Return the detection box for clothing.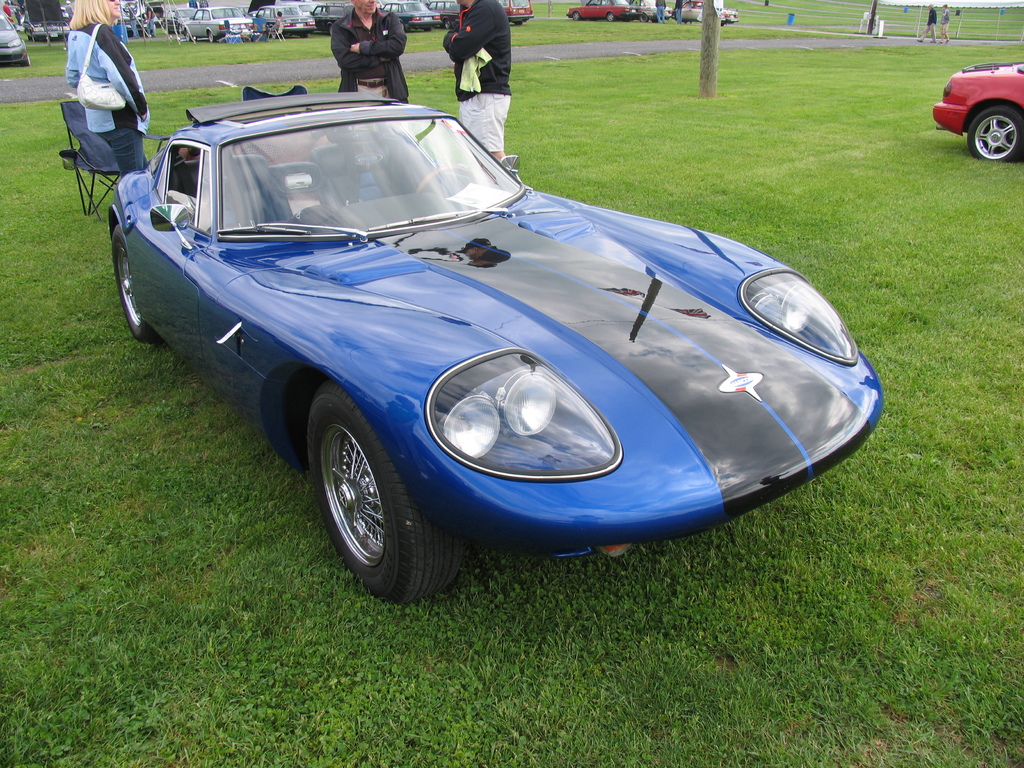
rect(440, 0, 511, 153).
